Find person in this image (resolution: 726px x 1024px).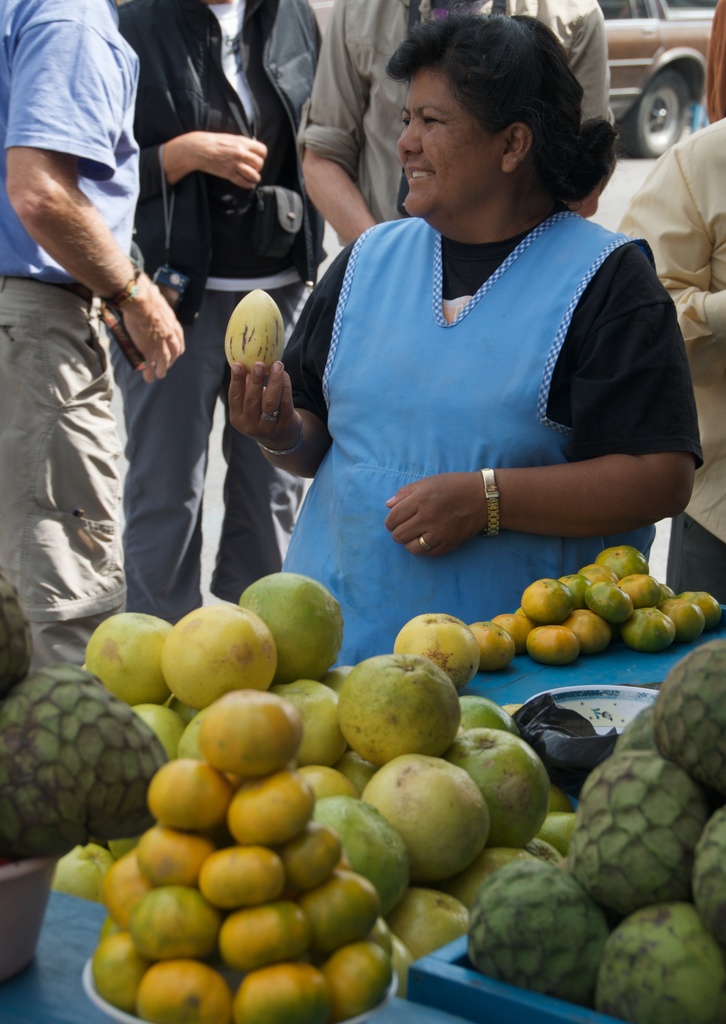
l=621, t=1, r=725, b=614.
